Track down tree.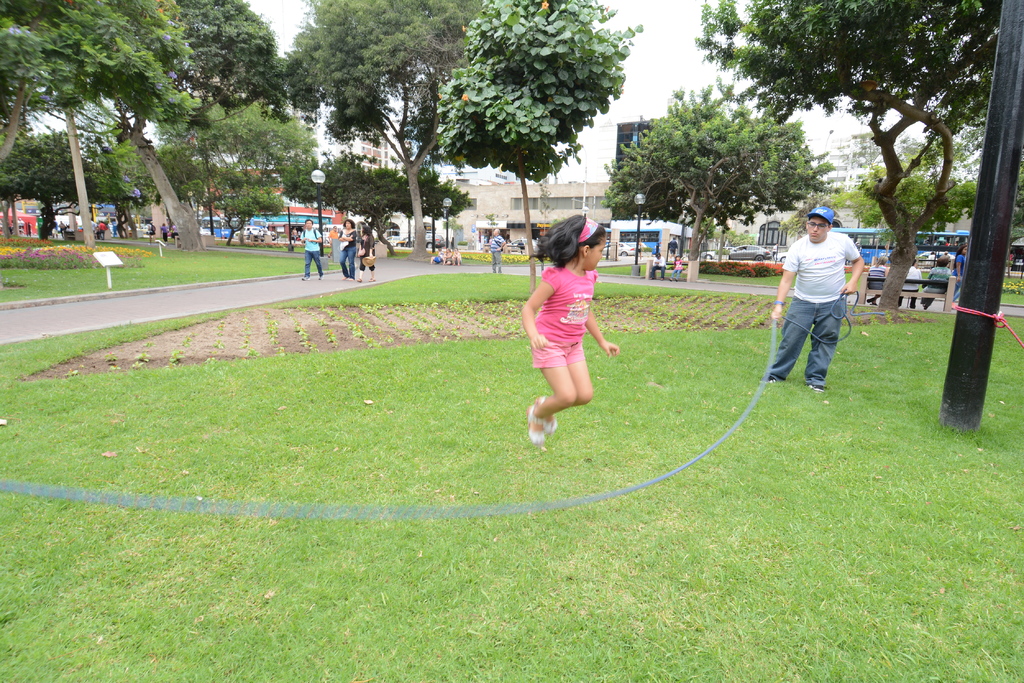
Tracked to (606, 81, 842, 283).
